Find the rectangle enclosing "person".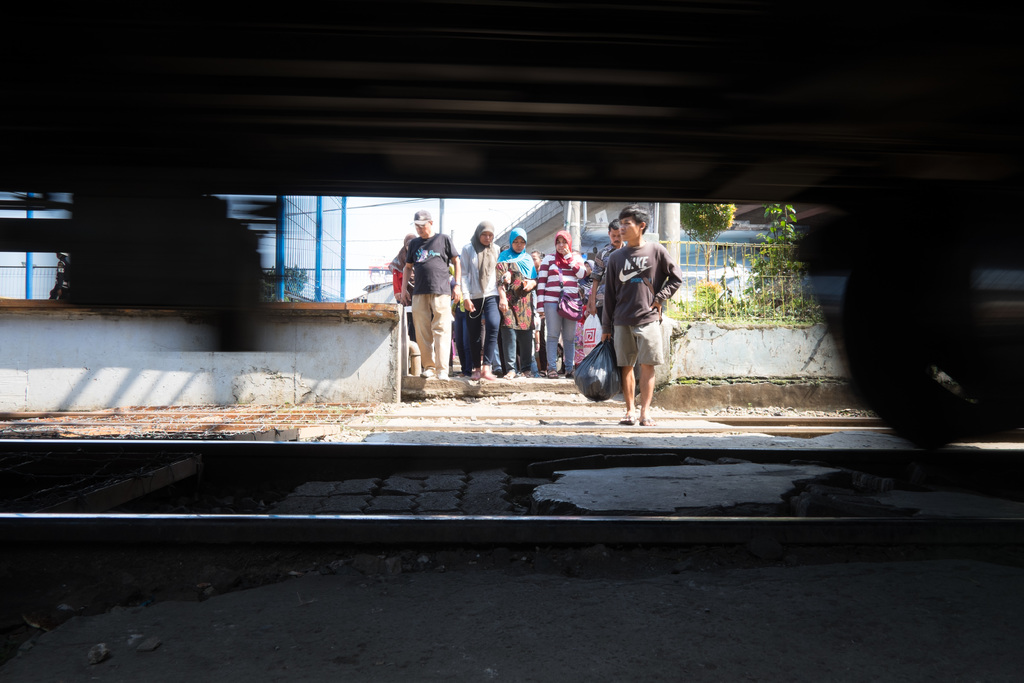
450, 218, 504, 381.
